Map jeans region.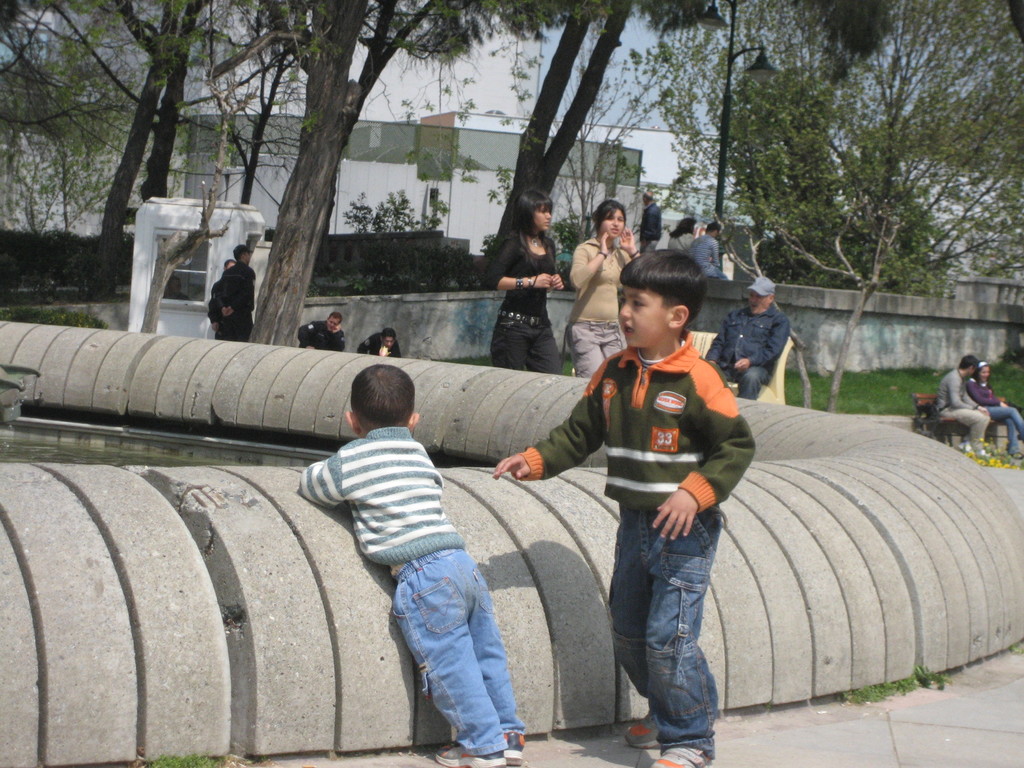
Mapped to box(620, 515, 730, 767).
